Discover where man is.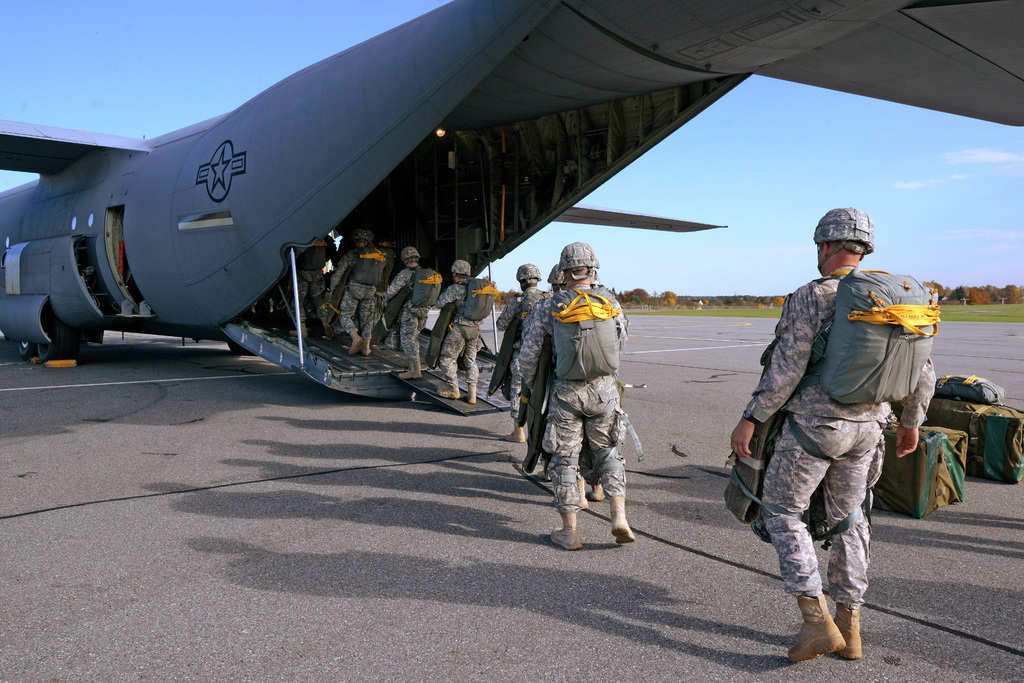
Discovered at [left=286, top=237, right=328, bottom=339].
